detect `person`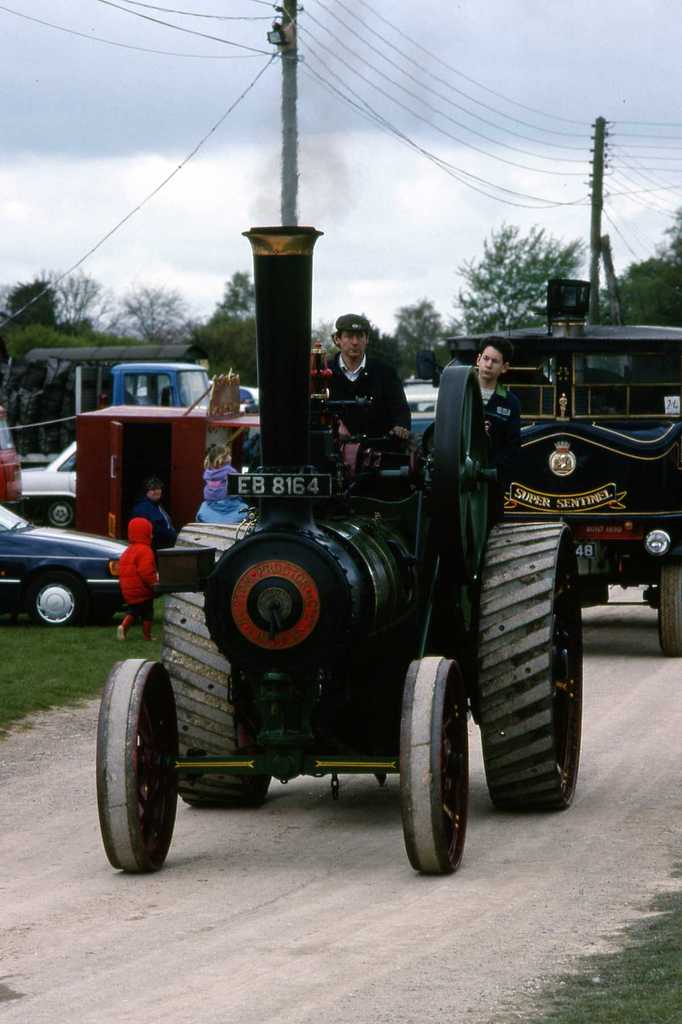
x1=420, y1=339, x2=521, y2=488
